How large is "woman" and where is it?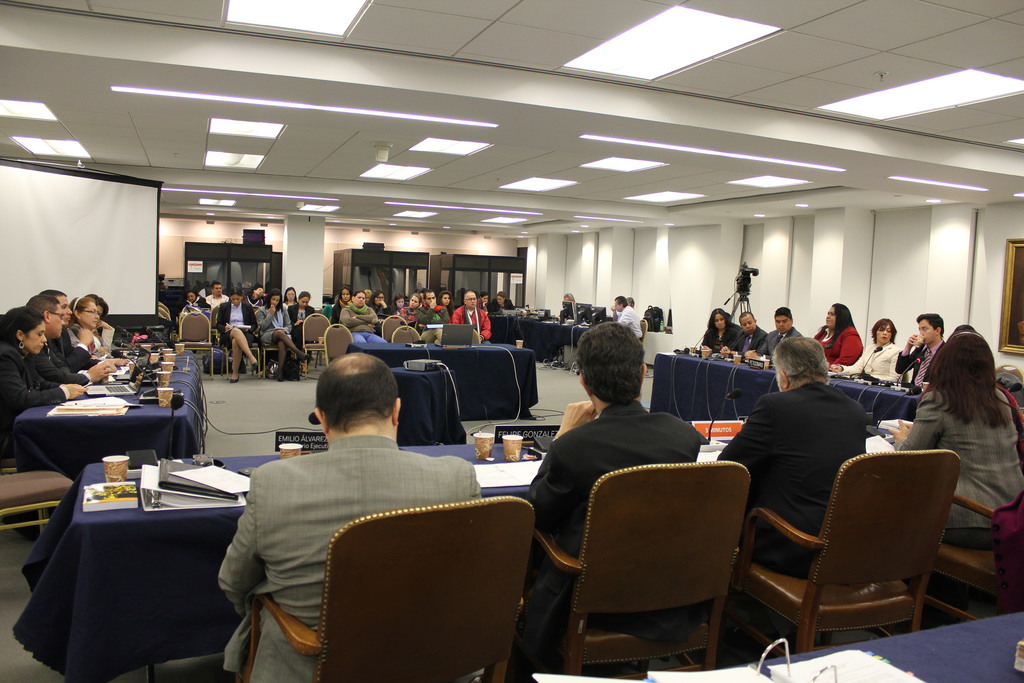
Bounding box: x1=474 y1=293 x2=489 y2=315.
